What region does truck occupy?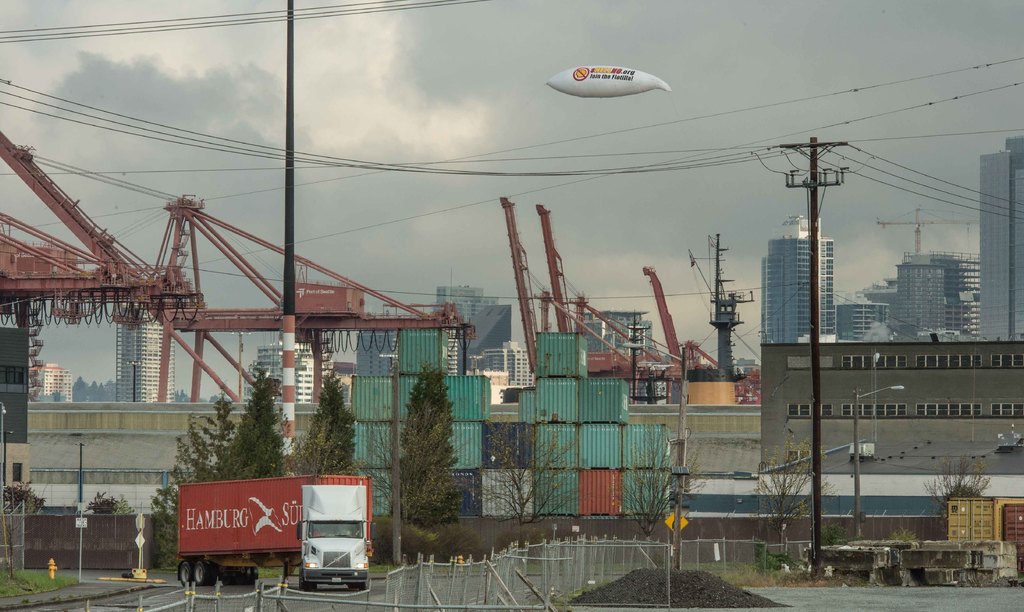
bbox(942, 495, 1023, 581).
